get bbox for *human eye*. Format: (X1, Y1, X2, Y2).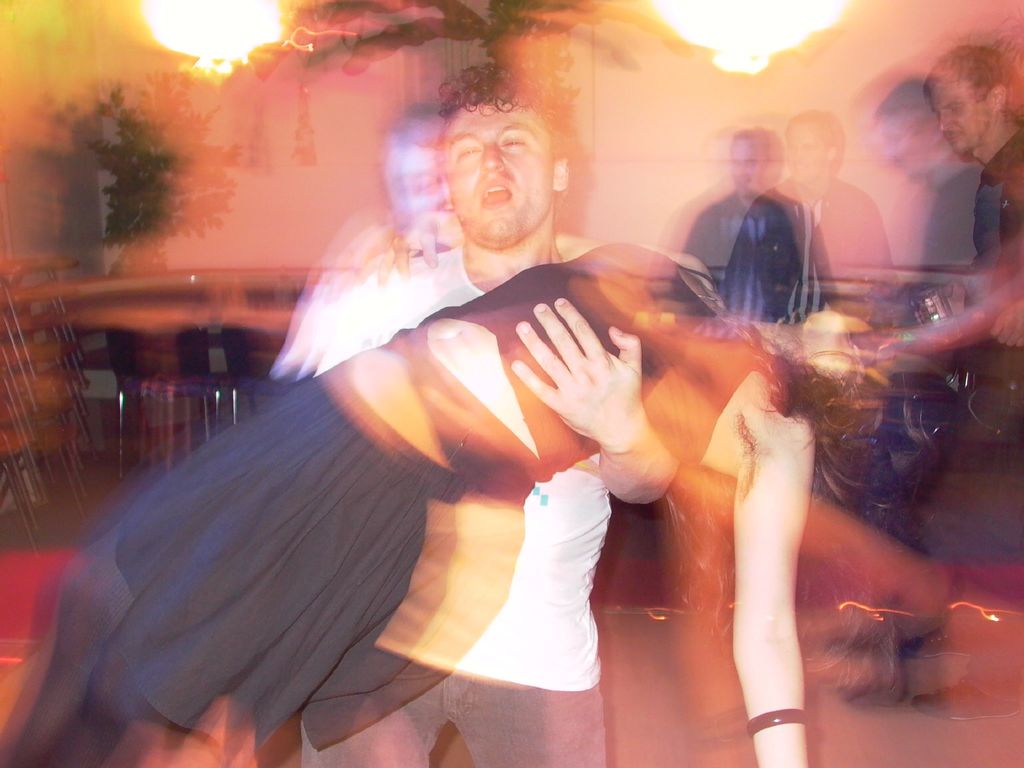
(452, 143, 481, 163).
